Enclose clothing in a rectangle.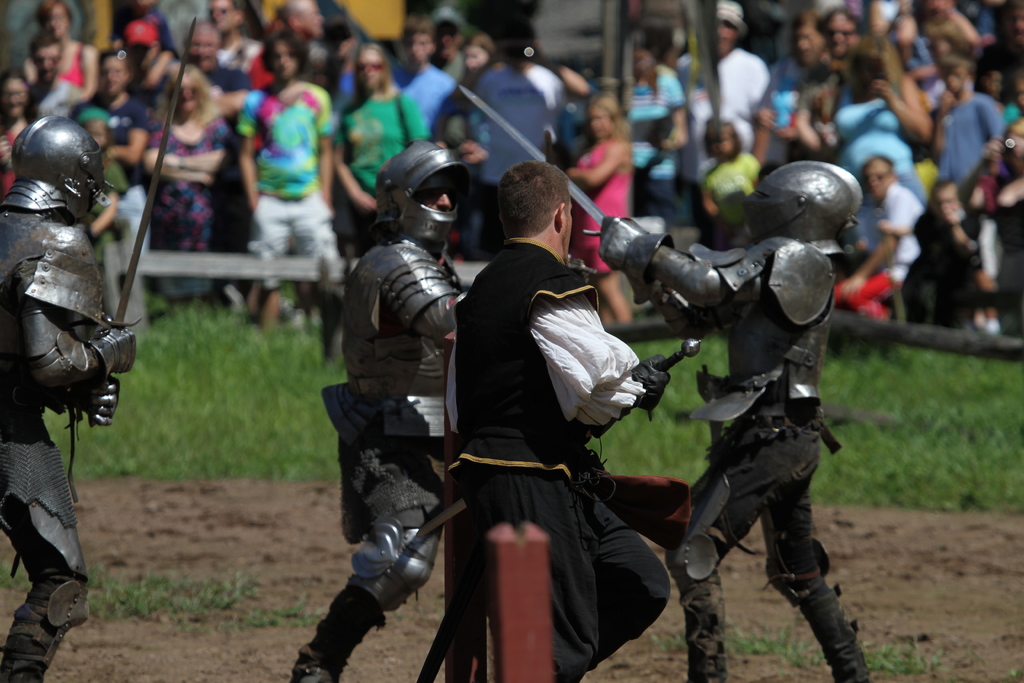
{"left": 941, "top": 90, "right": 1000, "bottom": 186}.
